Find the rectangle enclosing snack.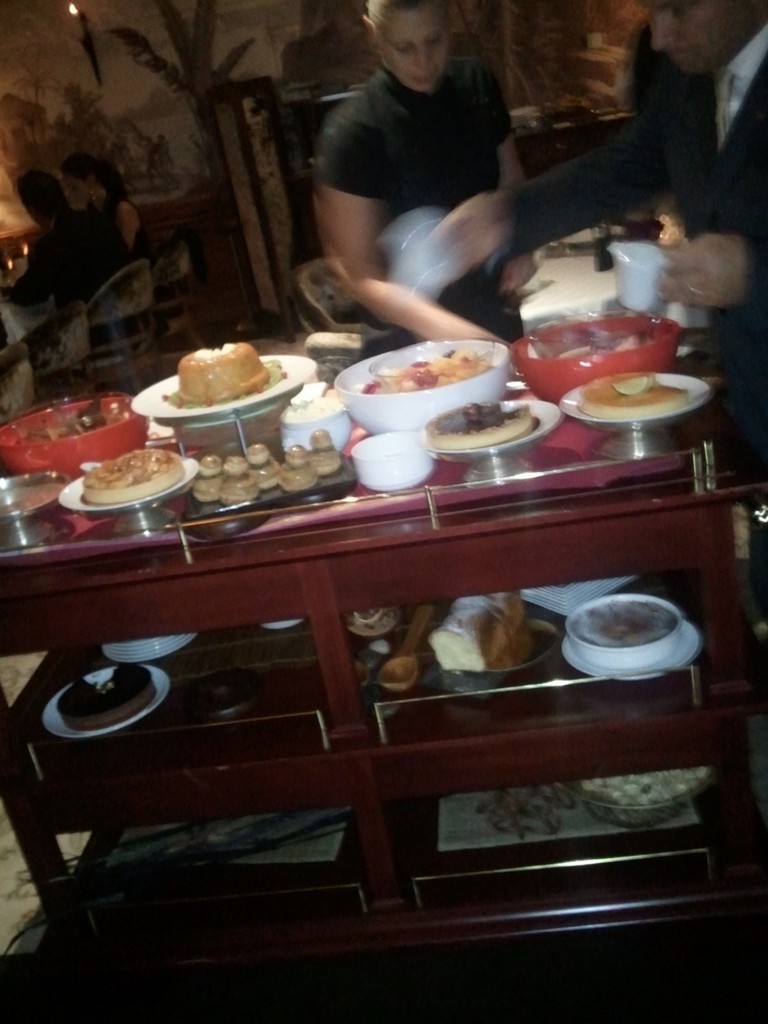
[186, 449, 220, 505].
